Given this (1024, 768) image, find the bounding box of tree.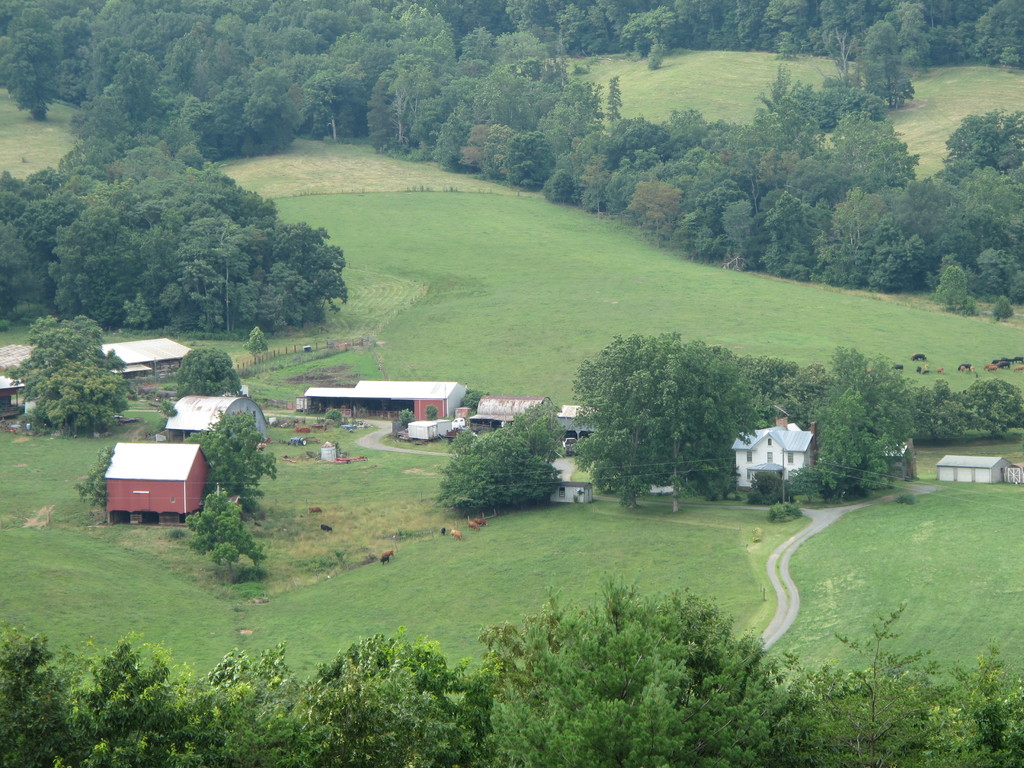
detection(583, 329, 745, 499).
